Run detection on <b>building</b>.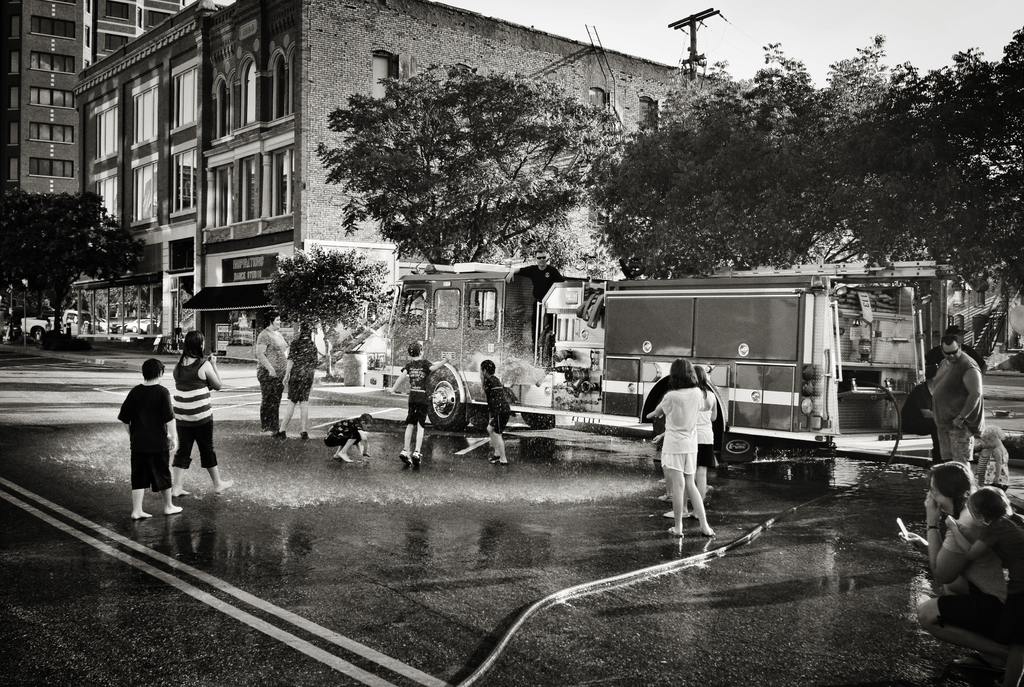
Result: [72,0,828,382].
